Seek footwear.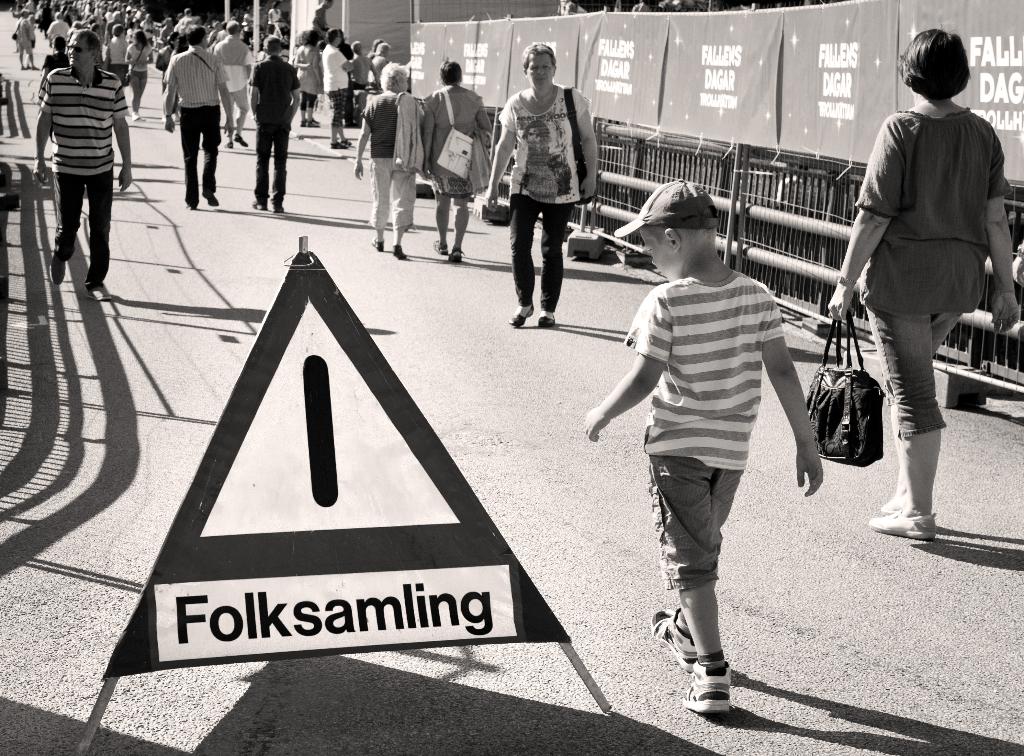
298, 119, 305, 128.
